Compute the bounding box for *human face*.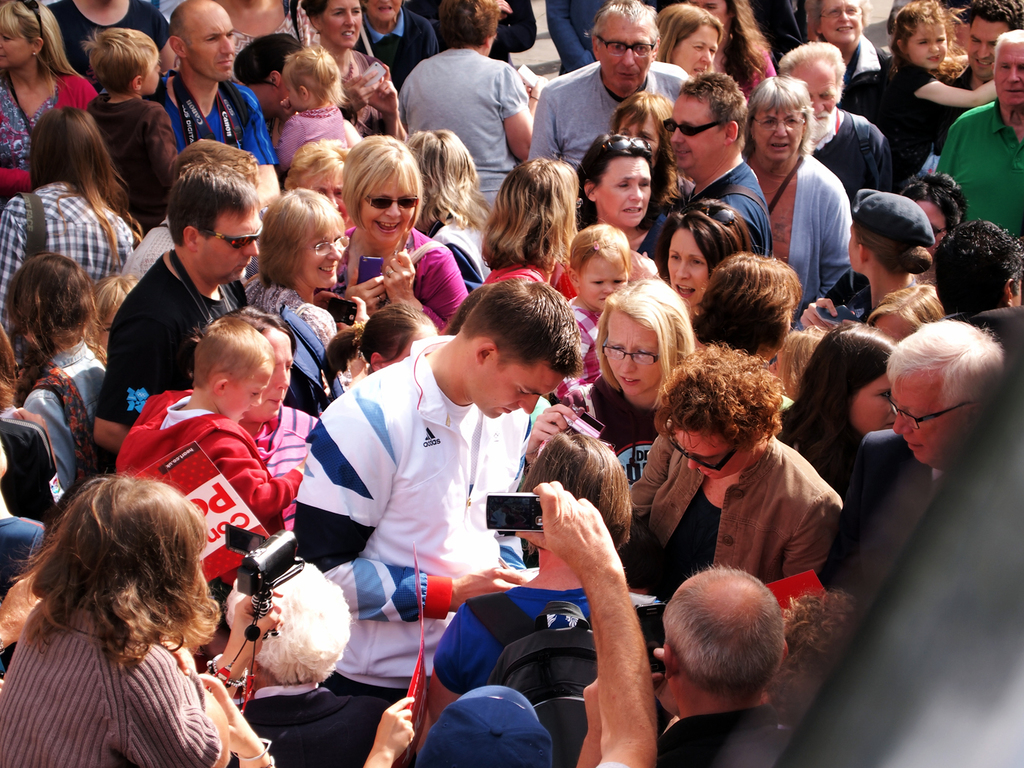
bbox=(671, 426, 753, 484).
